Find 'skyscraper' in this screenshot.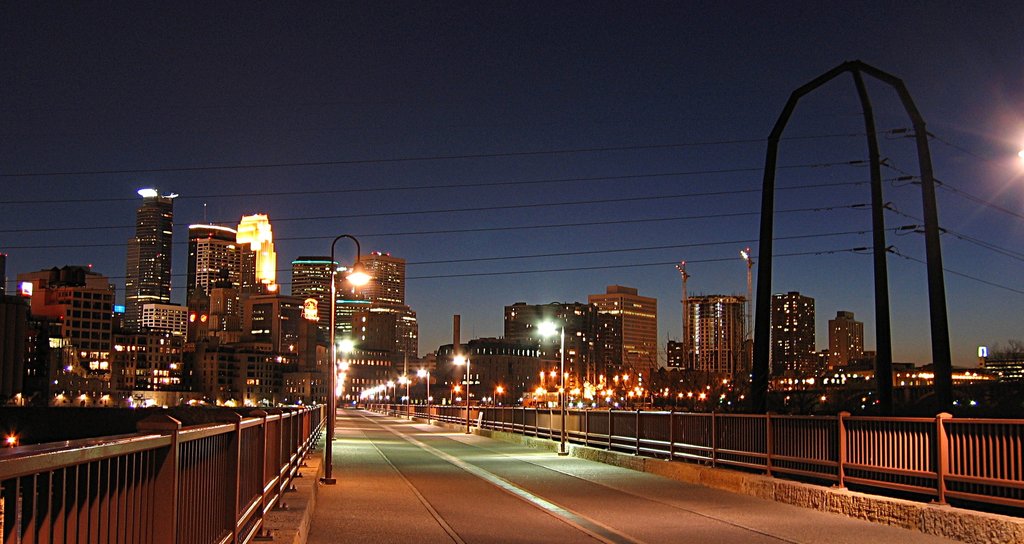
The bounding box for 'skyscraper' is left=772, top=286, right=820, bottom=381.
